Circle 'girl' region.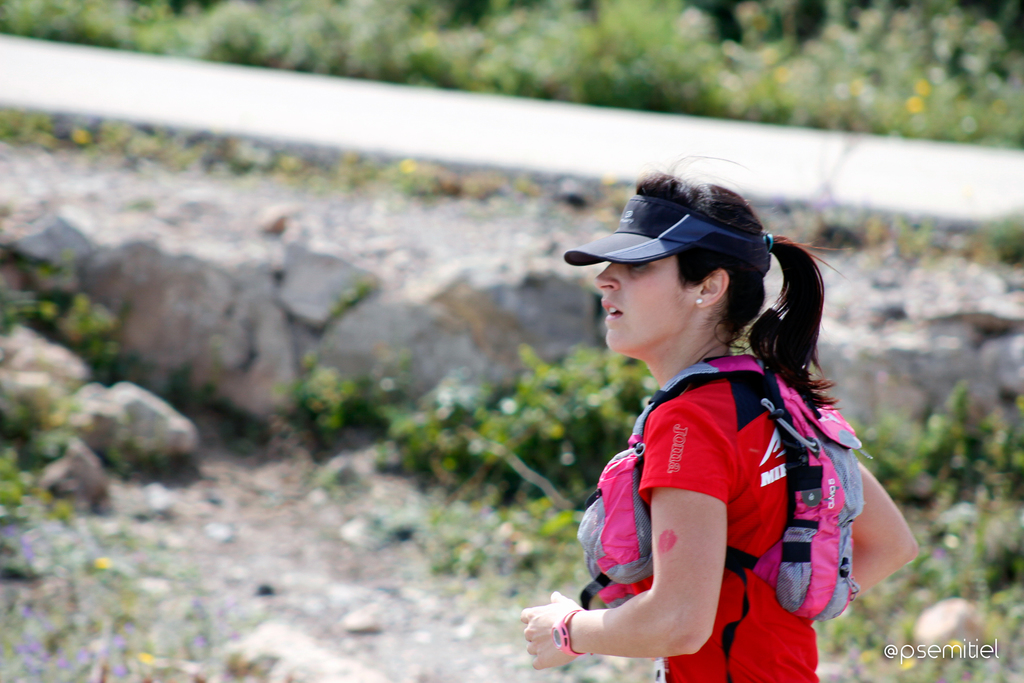
Region: <region>520, 151, 919, 682</region>.
